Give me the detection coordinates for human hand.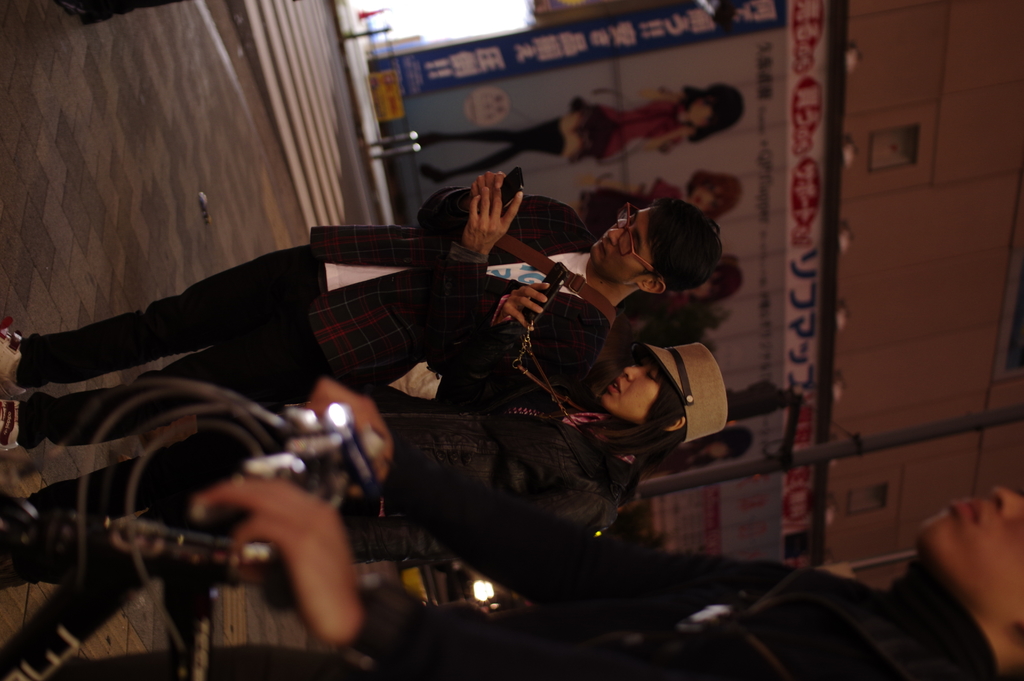
(302,375,398,488).
